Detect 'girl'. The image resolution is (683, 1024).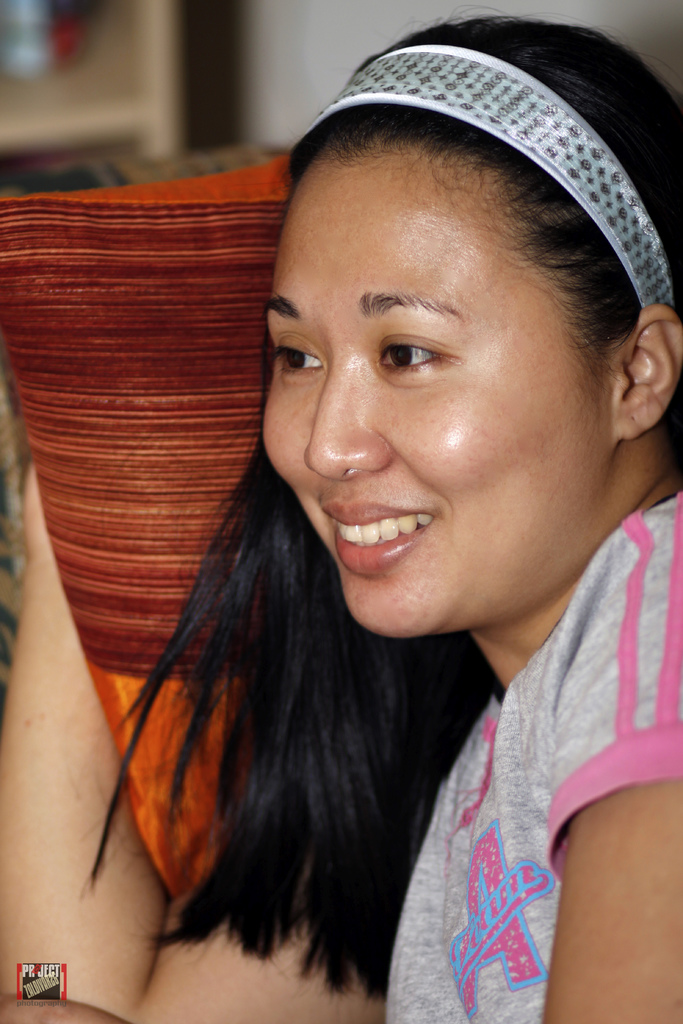
{"left": 0, "top": 8, "right": 682, "bottom": 1023}.
